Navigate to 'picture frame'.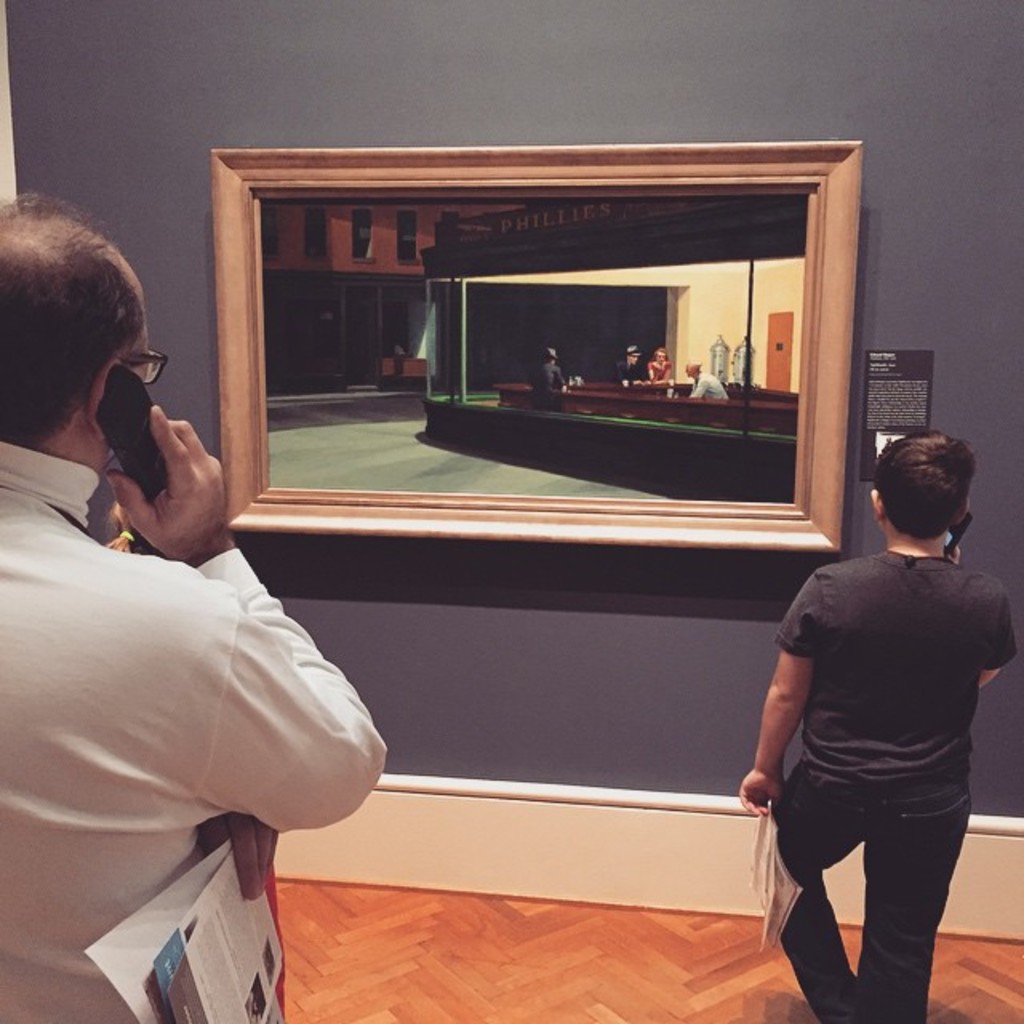
Navigation target: x1=211, y1=102, x2=899, y2=610.
